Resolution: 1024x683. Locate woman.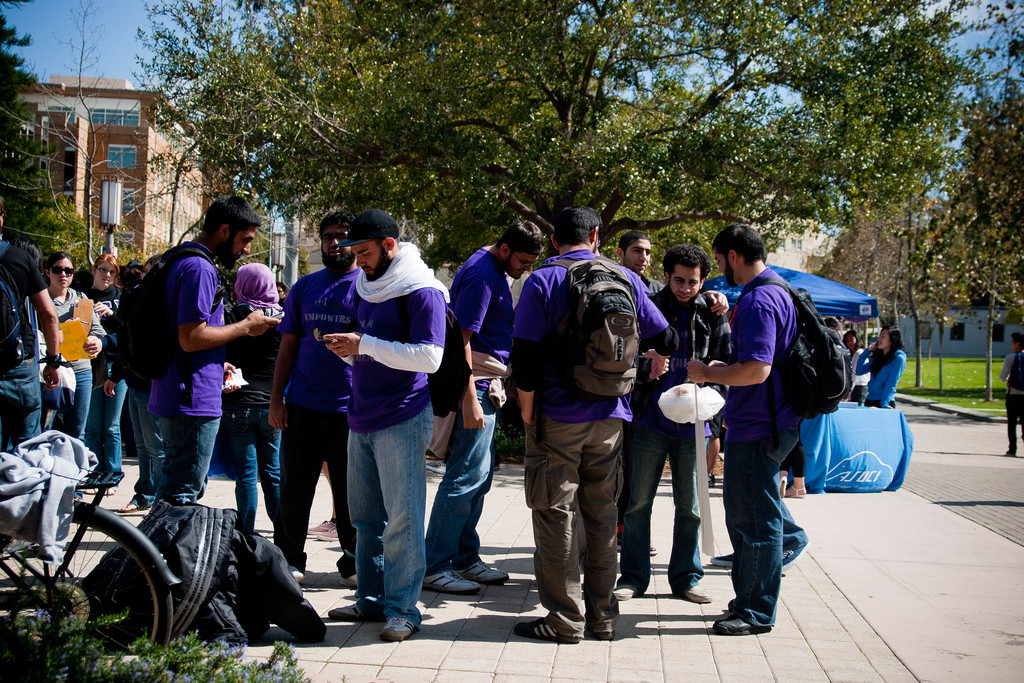
l=844, t=328, r=871, b=402.
